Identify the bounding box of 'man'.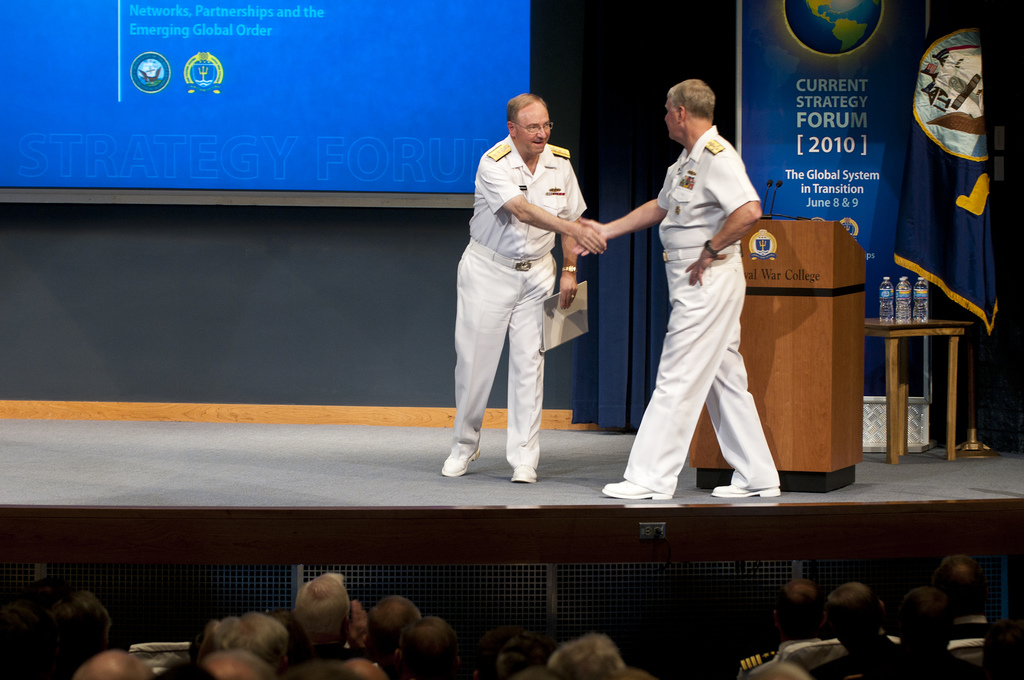
(x1=572, y1=78, x2=774, y2=503).
